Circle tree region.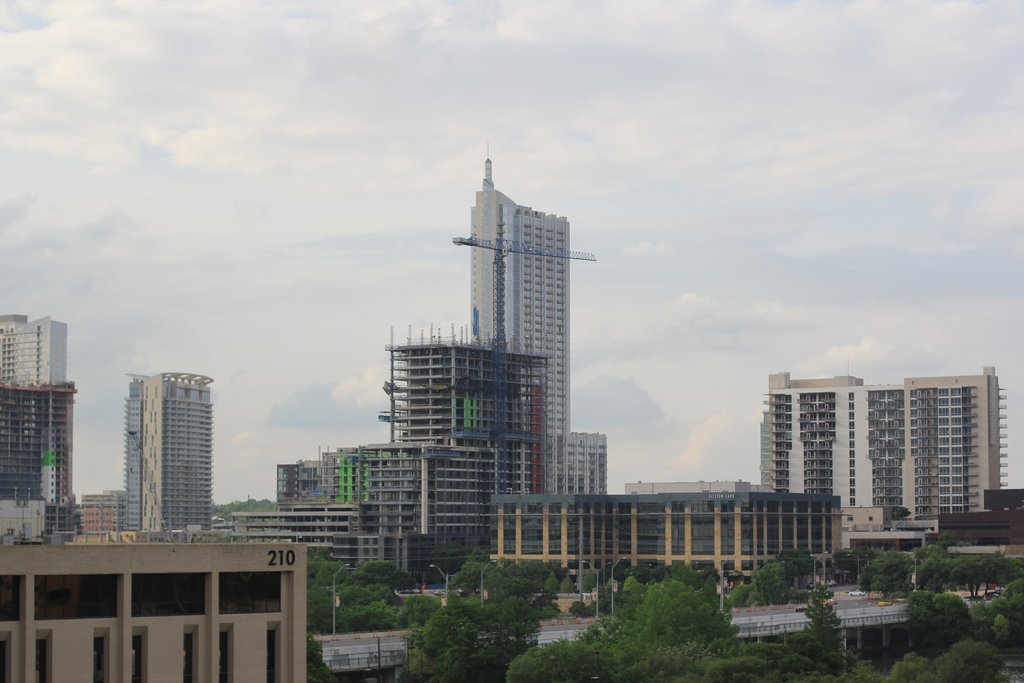
Region: Rect(305, 631, 336, 682).
